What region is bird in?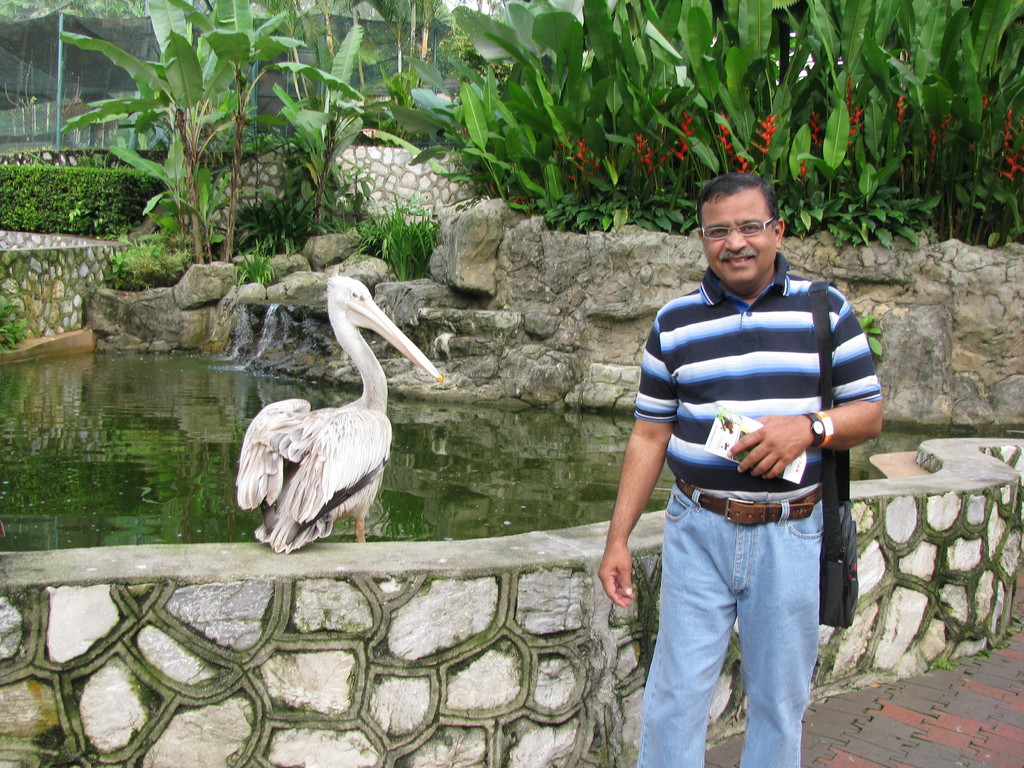
(left=239, top=289, right=426, bottom=560).
